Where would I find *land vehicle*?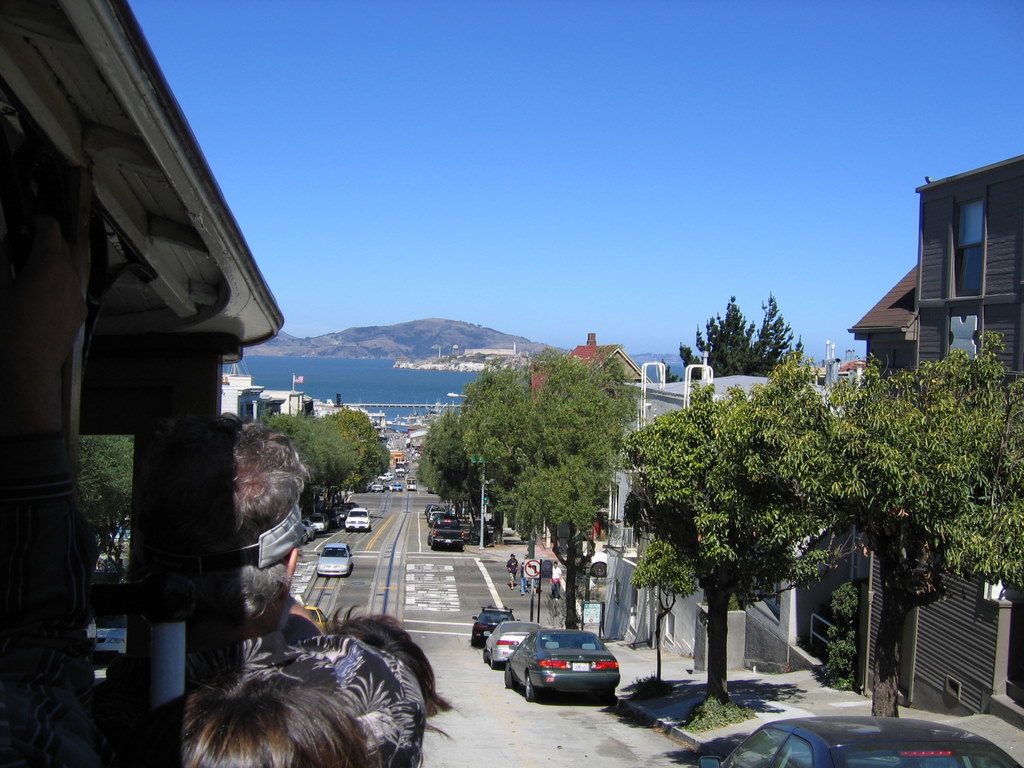
At [left=298, top=527, right=311, bottom=545].
